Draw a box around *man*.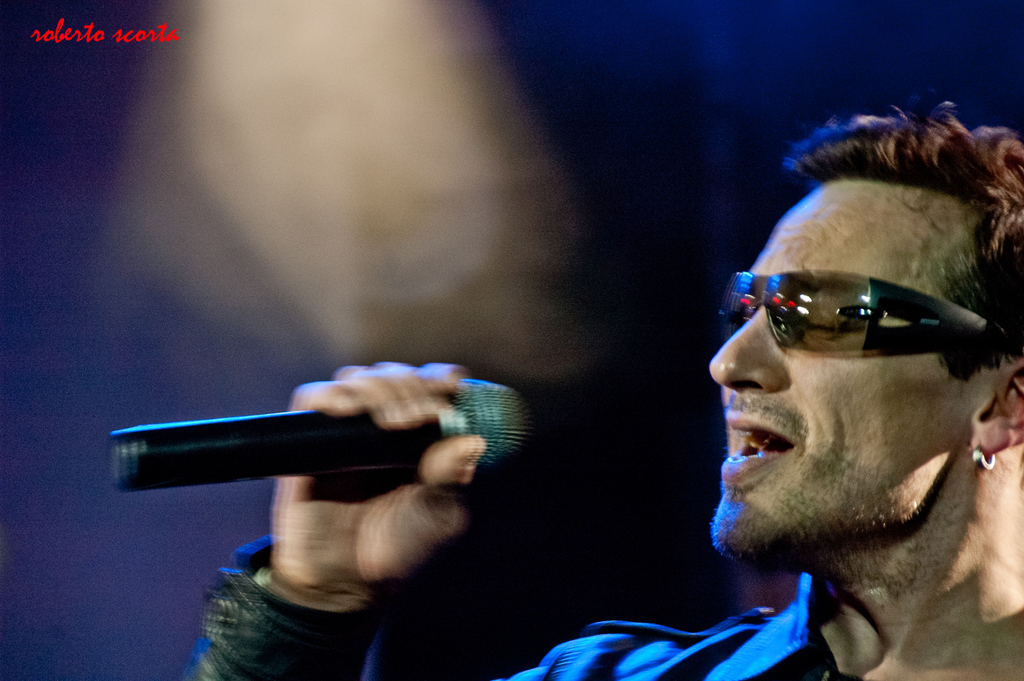
rect(180, 99, 1023, 680).
